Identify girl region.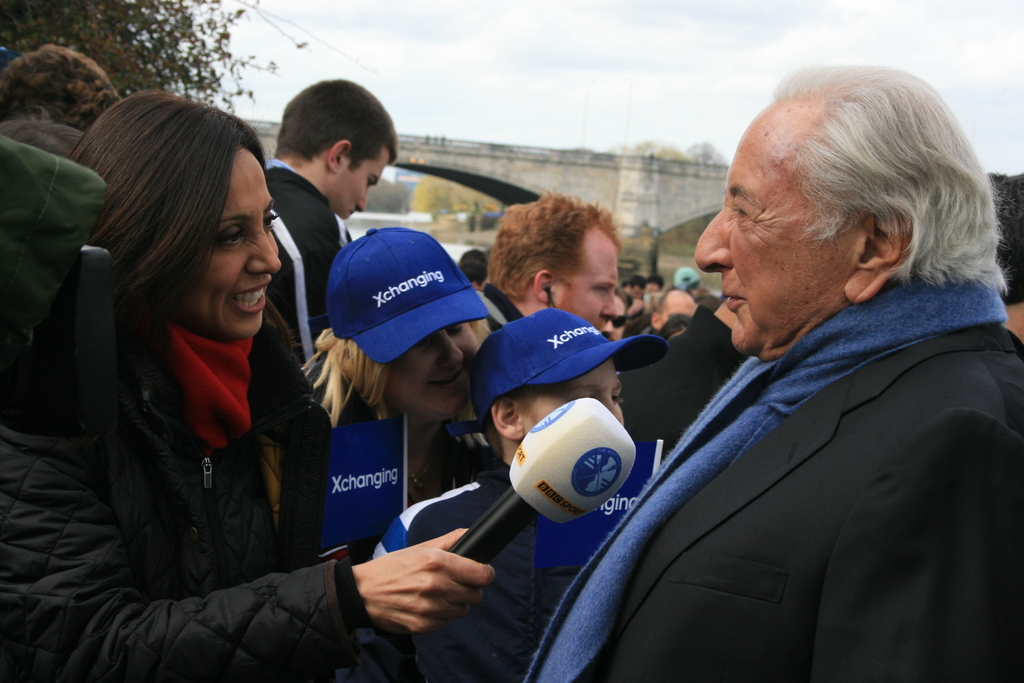
Region: {"left": 0, "top": 90, "right": 497, "bottom": 682}.
